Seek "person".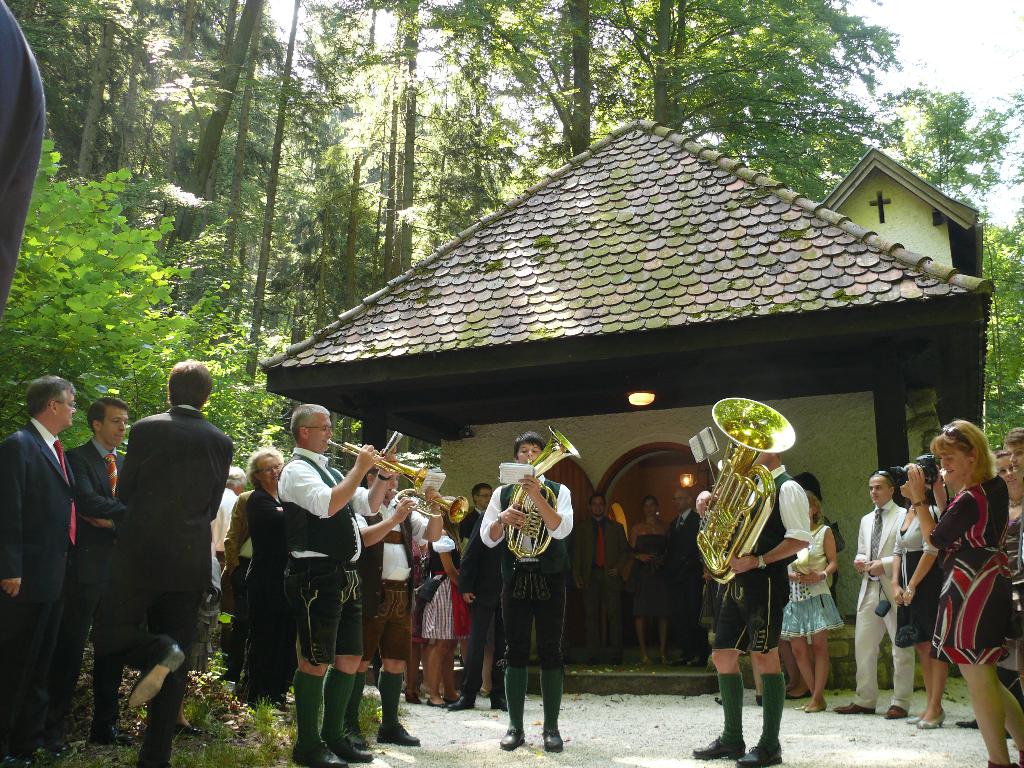
BBox(216, 447, 303, 719).
